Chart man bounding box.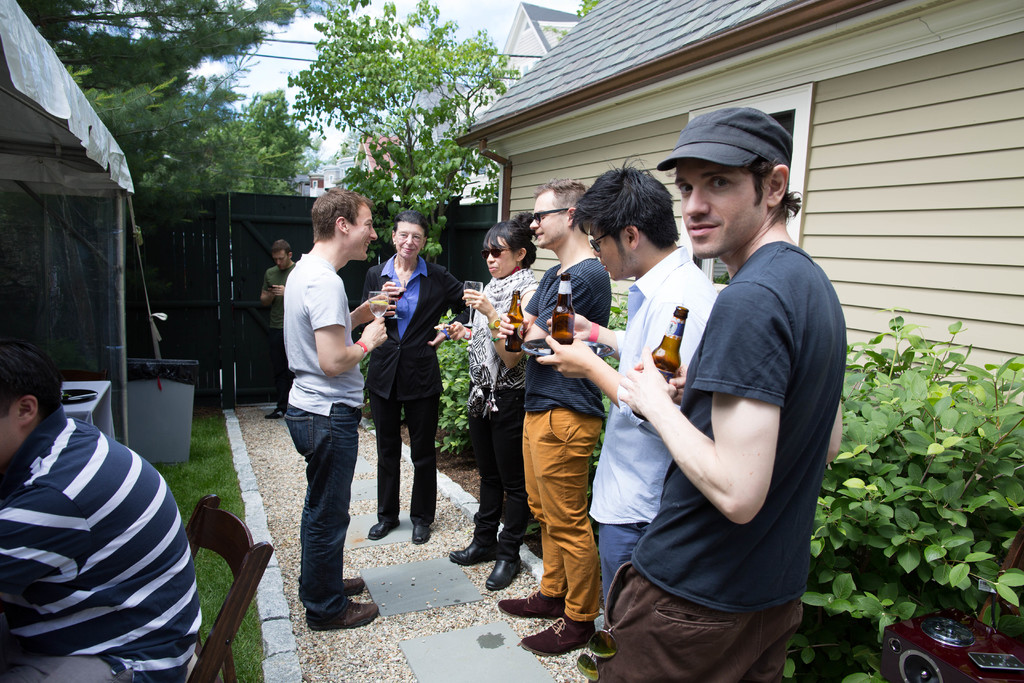
Charted: crop(254, 237, 300, 422).
